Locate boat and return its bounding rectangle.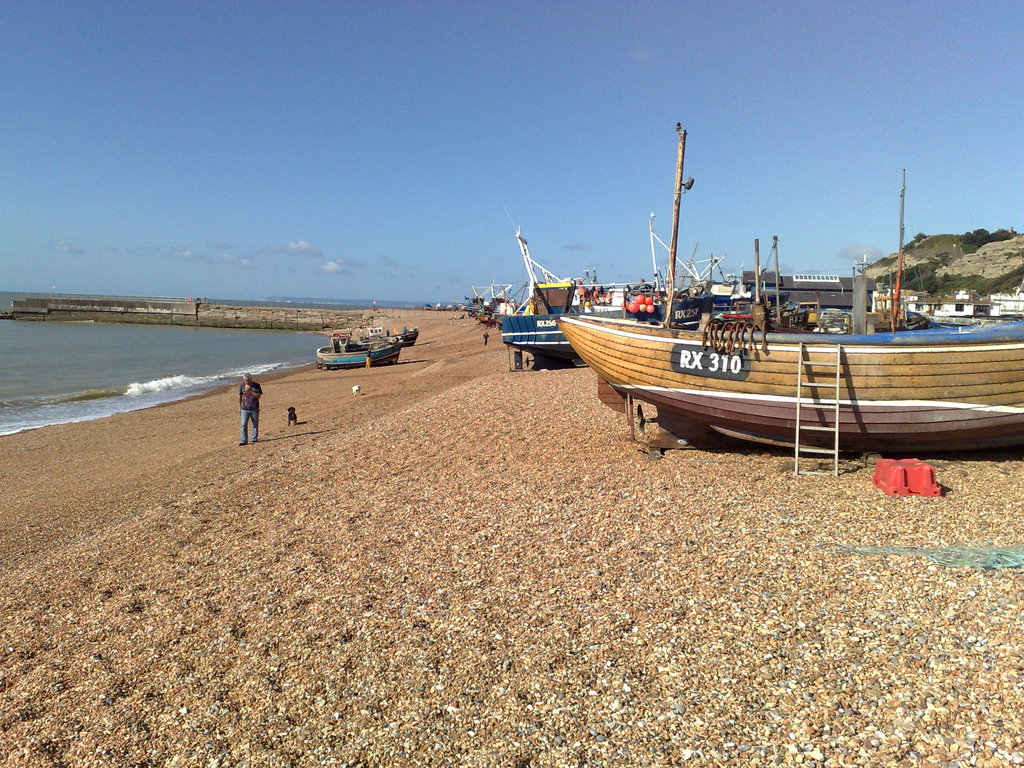
[x1=697, y1=167, x2=1023, y2=348].
